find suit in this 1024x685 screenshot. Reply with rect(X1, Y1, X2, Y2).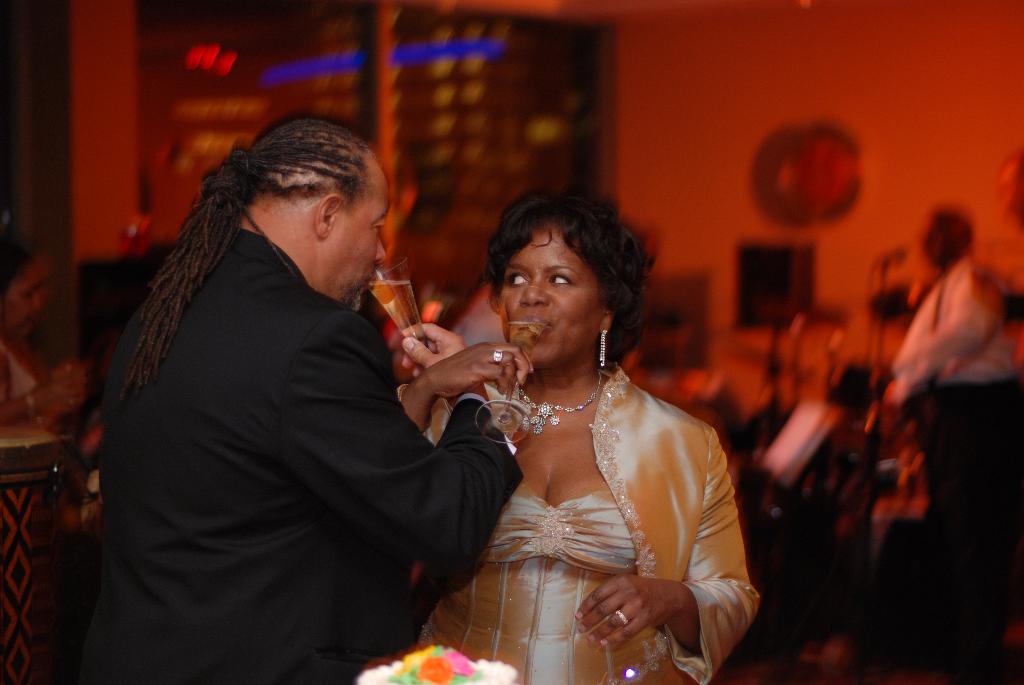
rect(90, 106, 508, 681).
